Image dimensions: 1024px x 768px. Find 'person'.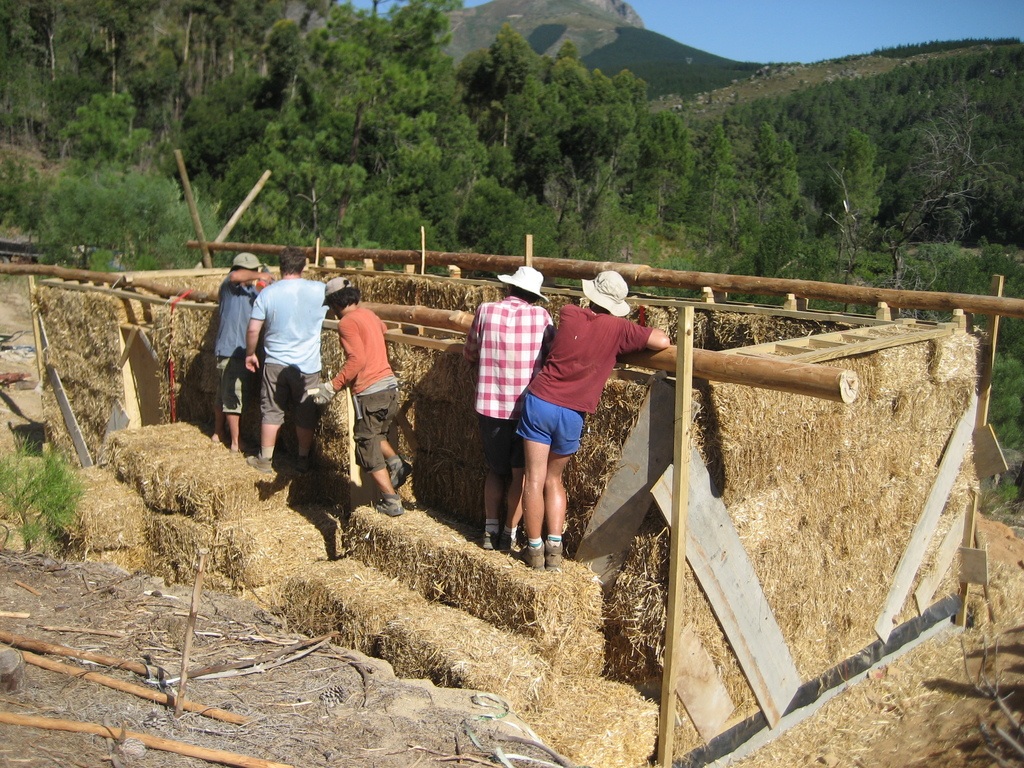
region(243, 250, 330, 468).
